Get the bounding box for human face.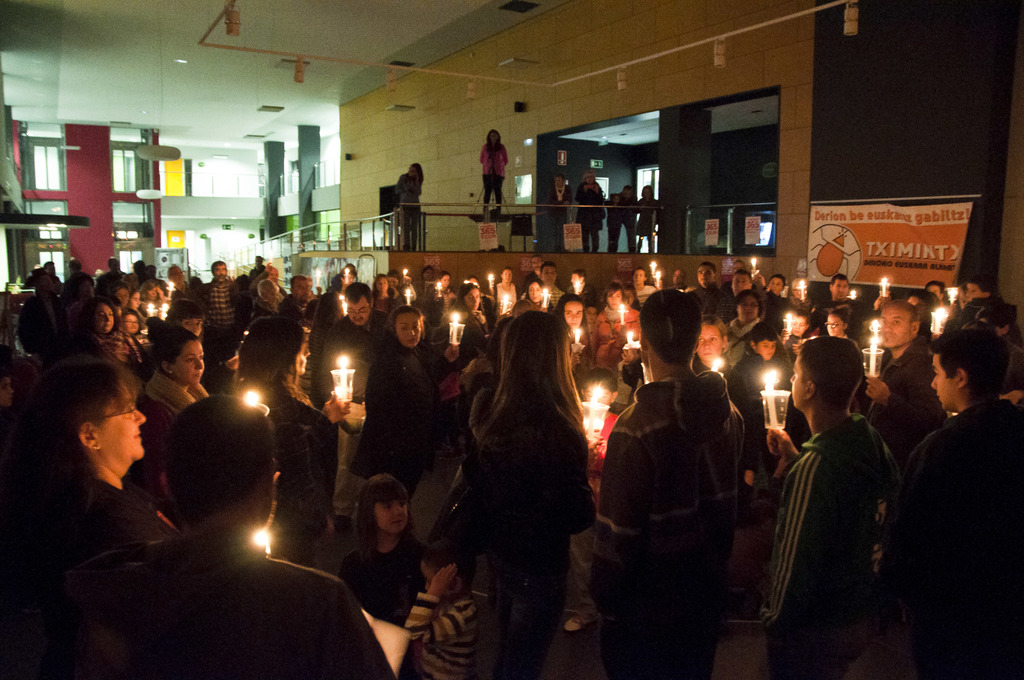
x1=583 y1=385 x2=616 y2=402.
